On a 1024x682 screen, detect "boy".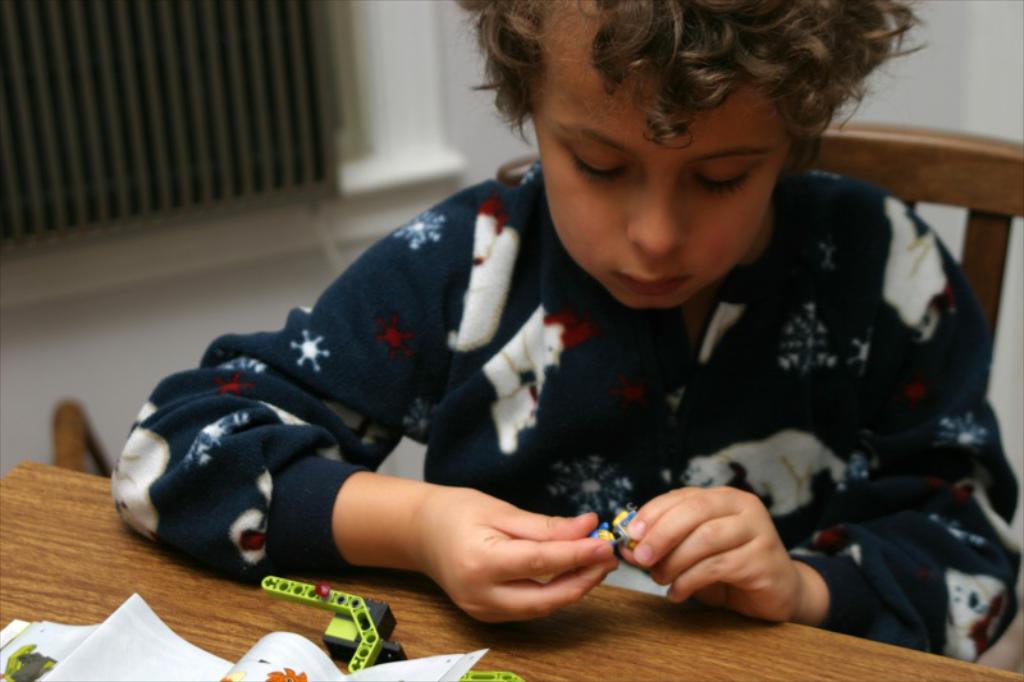
x1=91, y1=0, x2=933, y2=635.
